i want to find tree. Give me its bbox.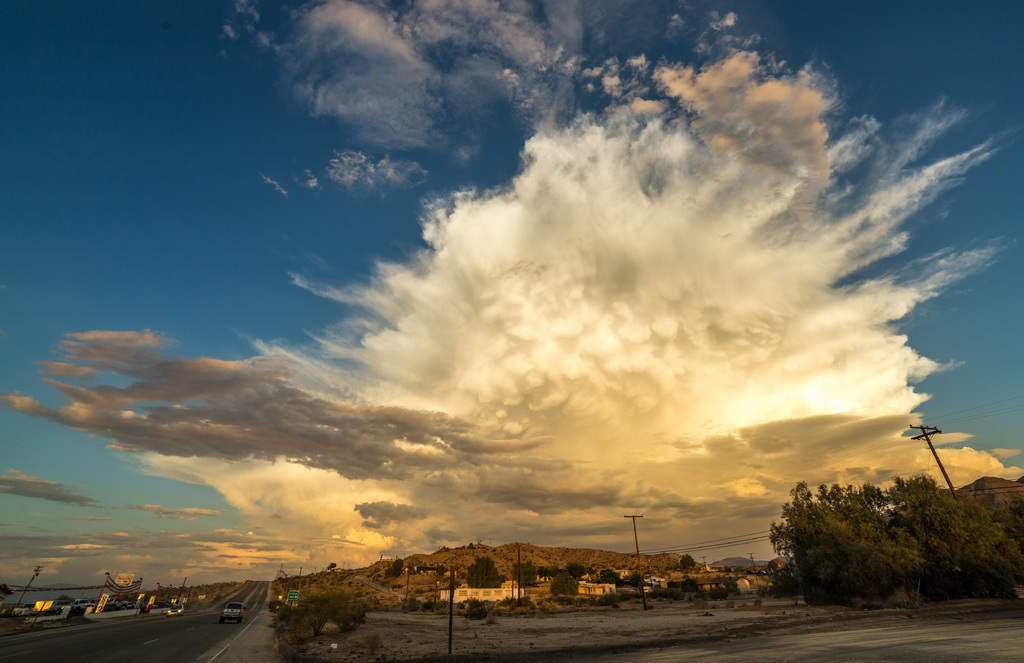
[673, 551, 701, 569].
